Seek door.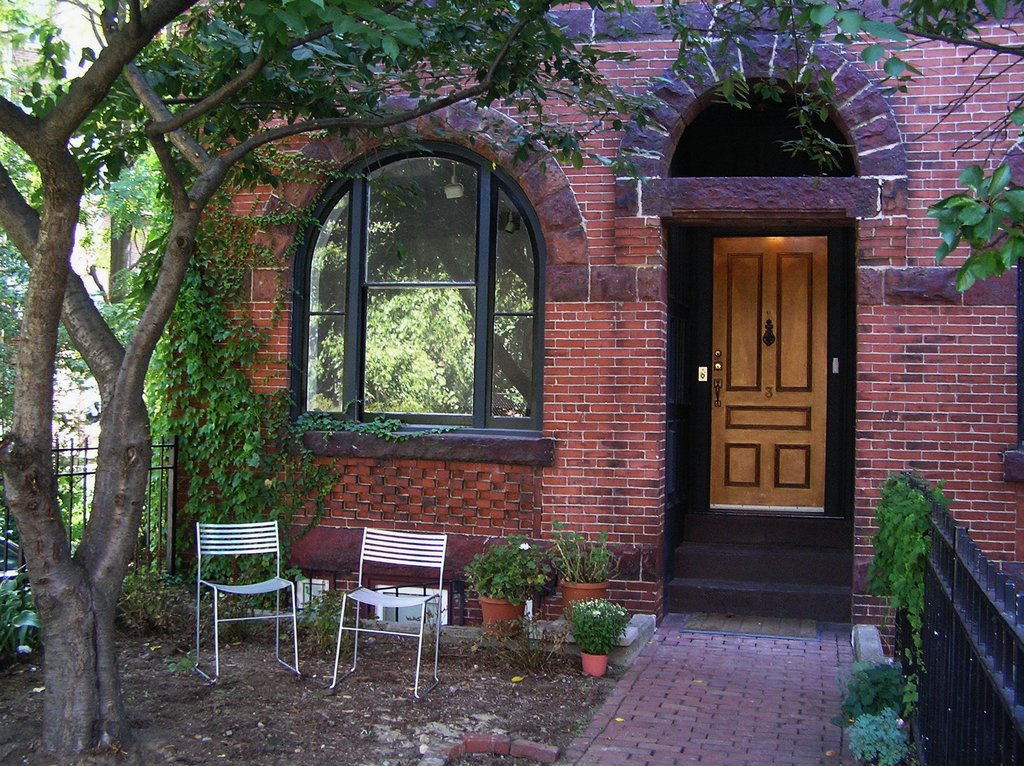
left=698, top=235, right=830, bottom=511.
